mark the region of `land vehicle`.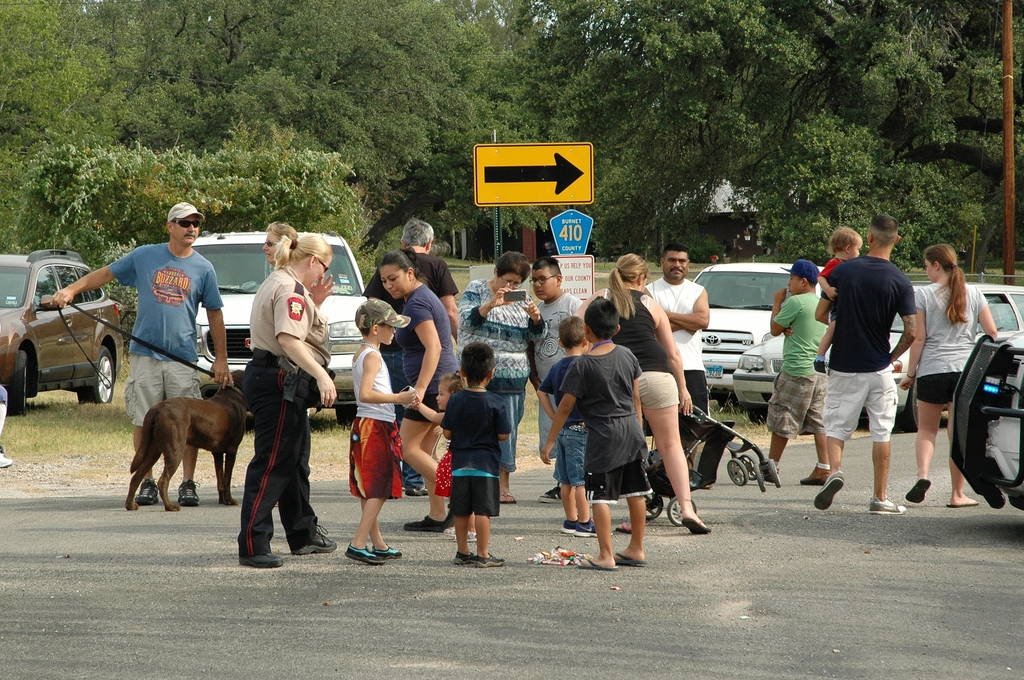
Region: [x1=190, y1=231, x2=366, y2=421].
